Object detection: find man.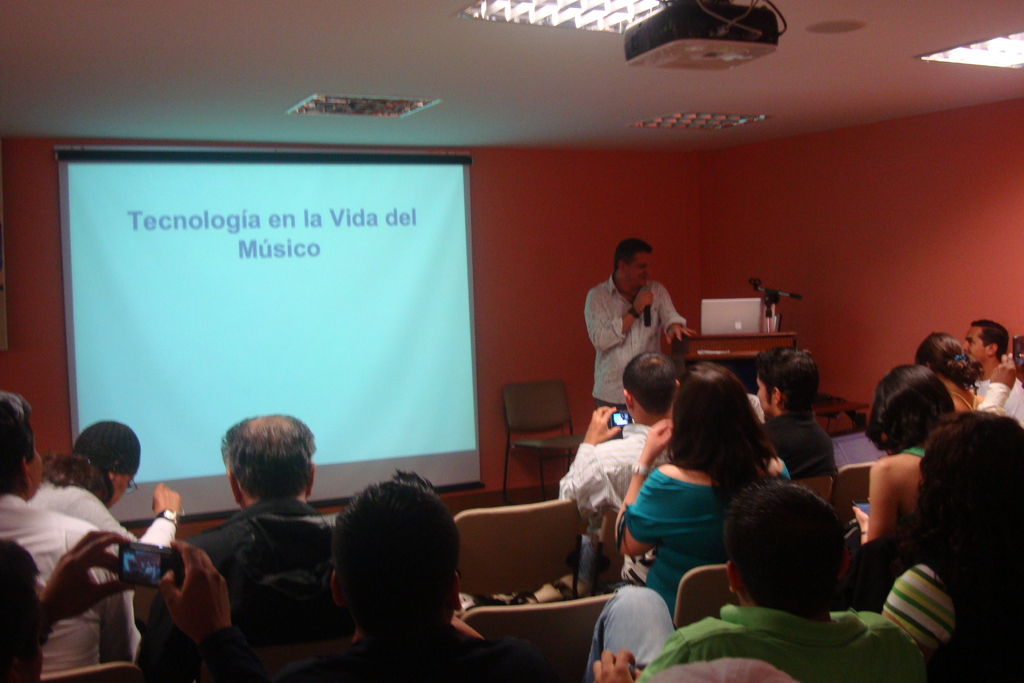
[left=755, top=346, right=840, bottom=473].
